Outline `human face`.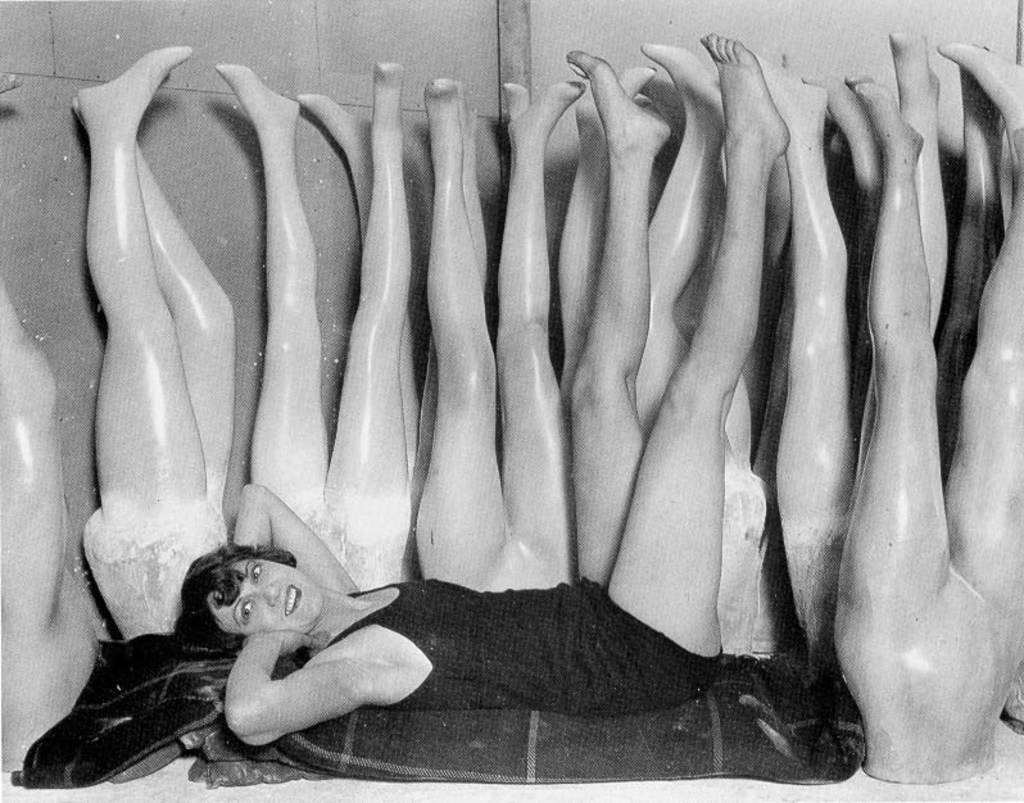
Outline: {"x1": 235, "y1": 558, "x2": 320, "y2": 636}.
